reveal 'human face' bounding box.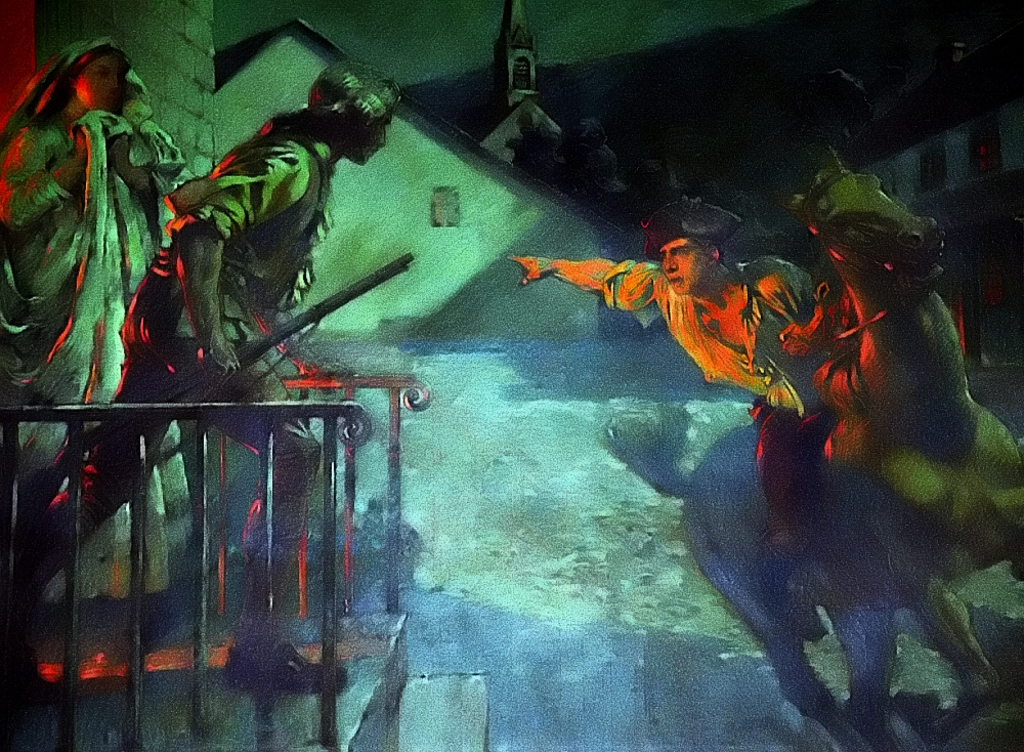
Revealed: select_region(665, 239, 706, 293).
